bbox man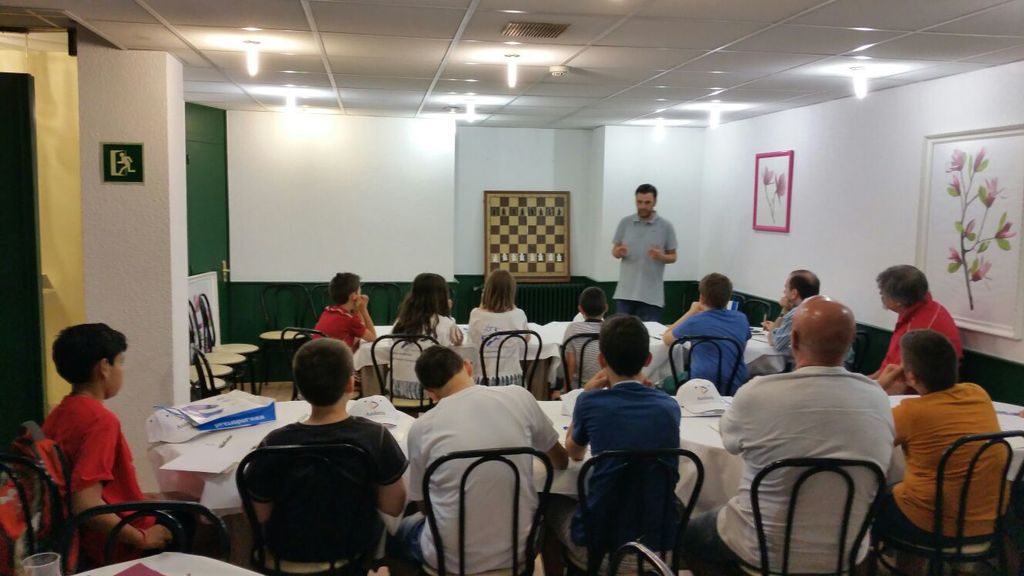
[x1=875, y1=326, x2=1009, y2=556]
